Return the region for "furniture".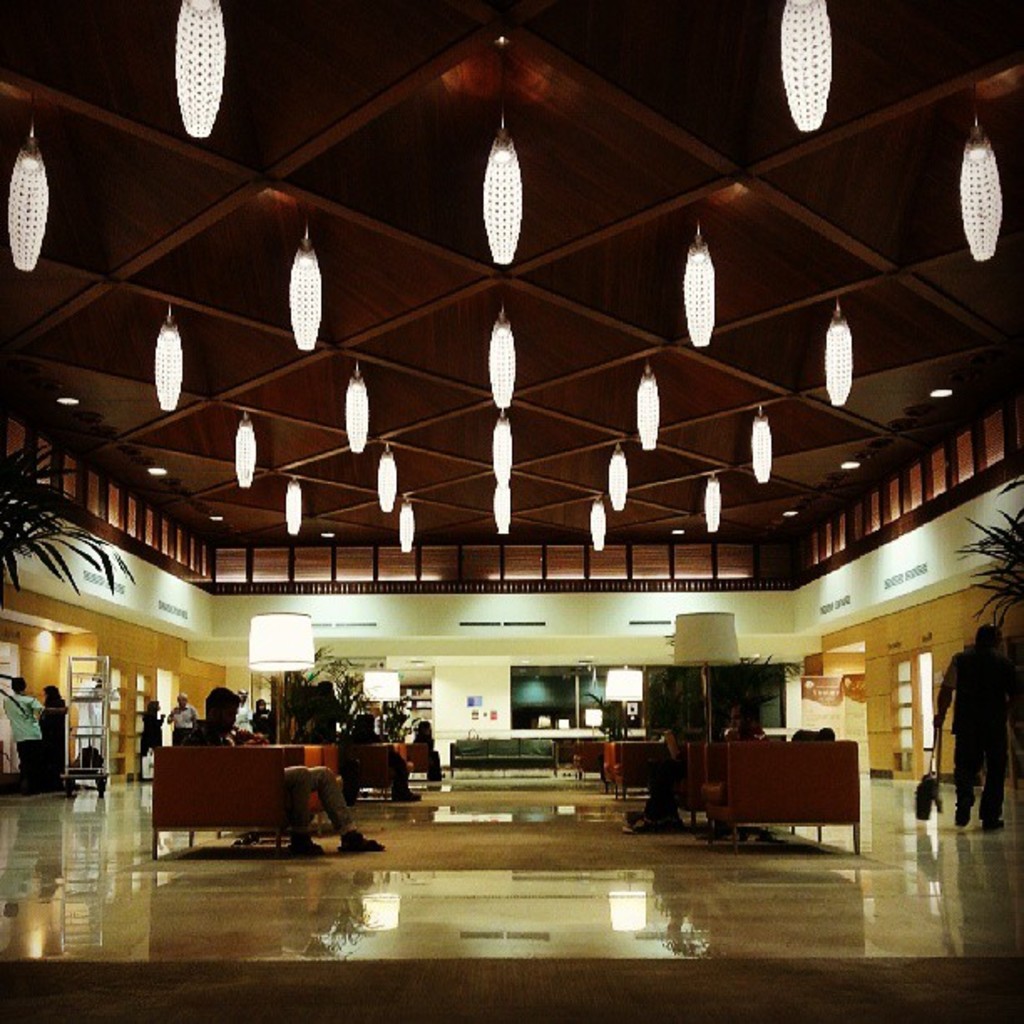
(left=159, top=753, right=318, bottom=860).
